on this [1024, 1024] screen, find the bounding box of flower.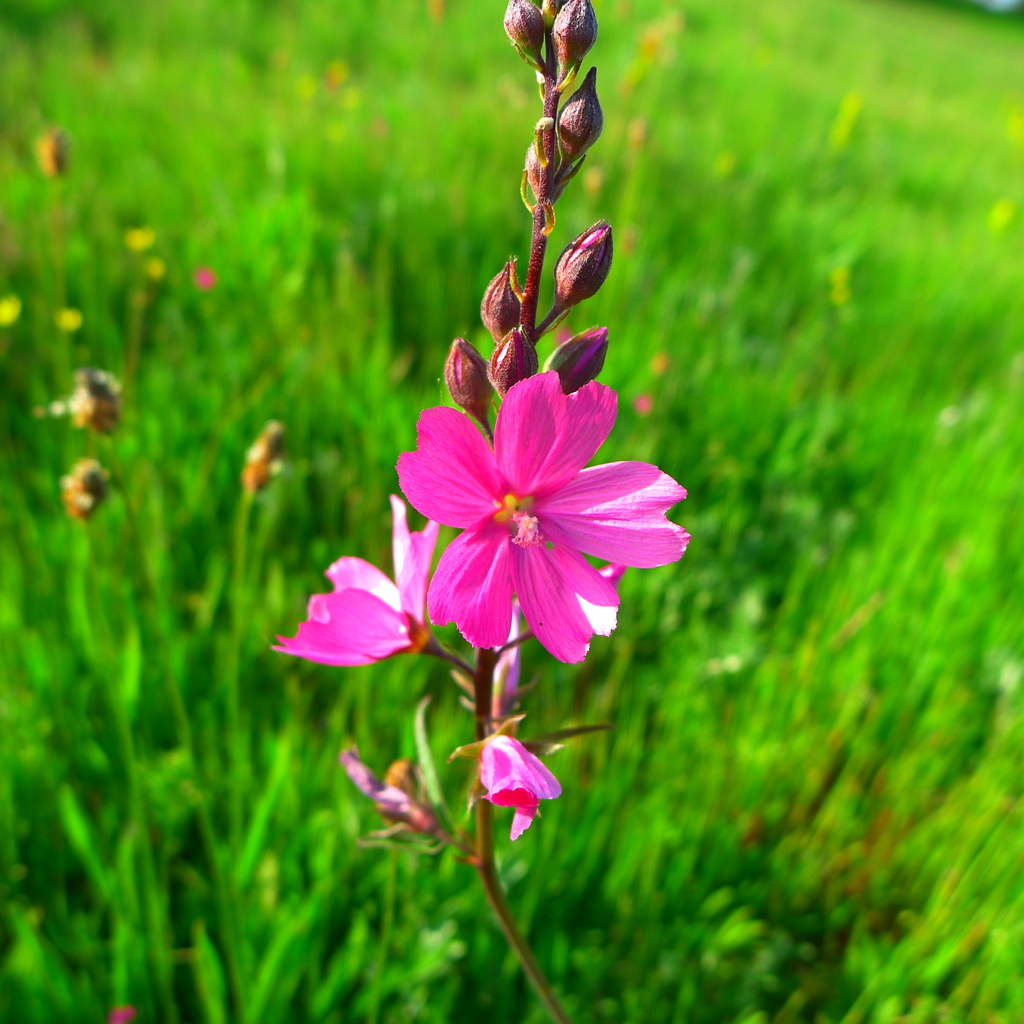
Bounding box: <bbox>261, 490, 445, 664</bbox>.
